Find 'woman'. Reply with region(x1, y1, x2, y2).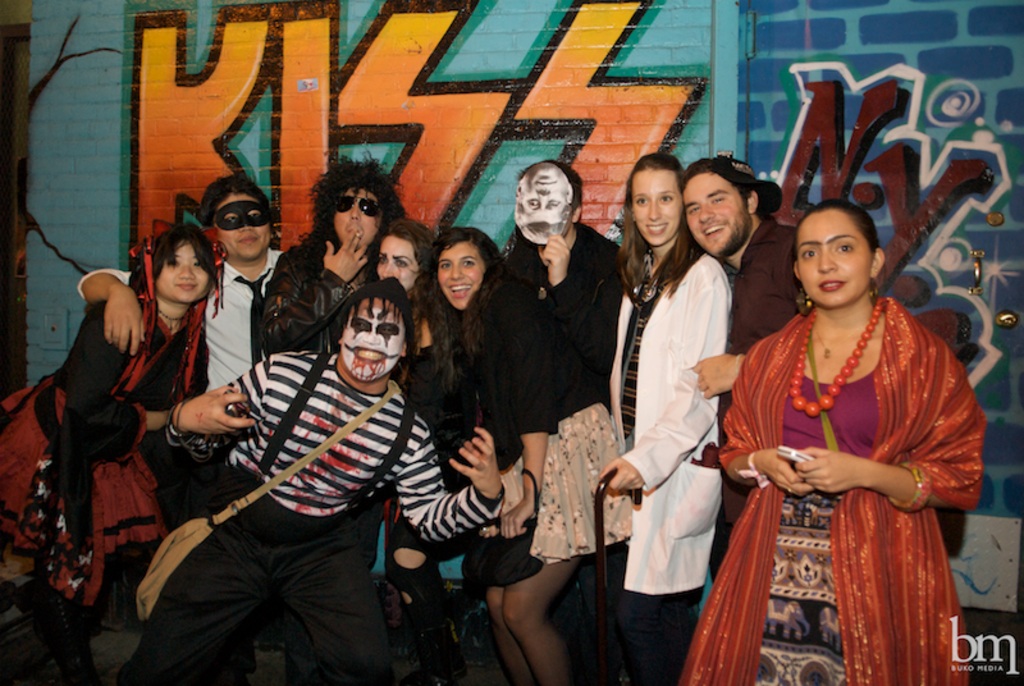
region(593, 151, 736, 685).
